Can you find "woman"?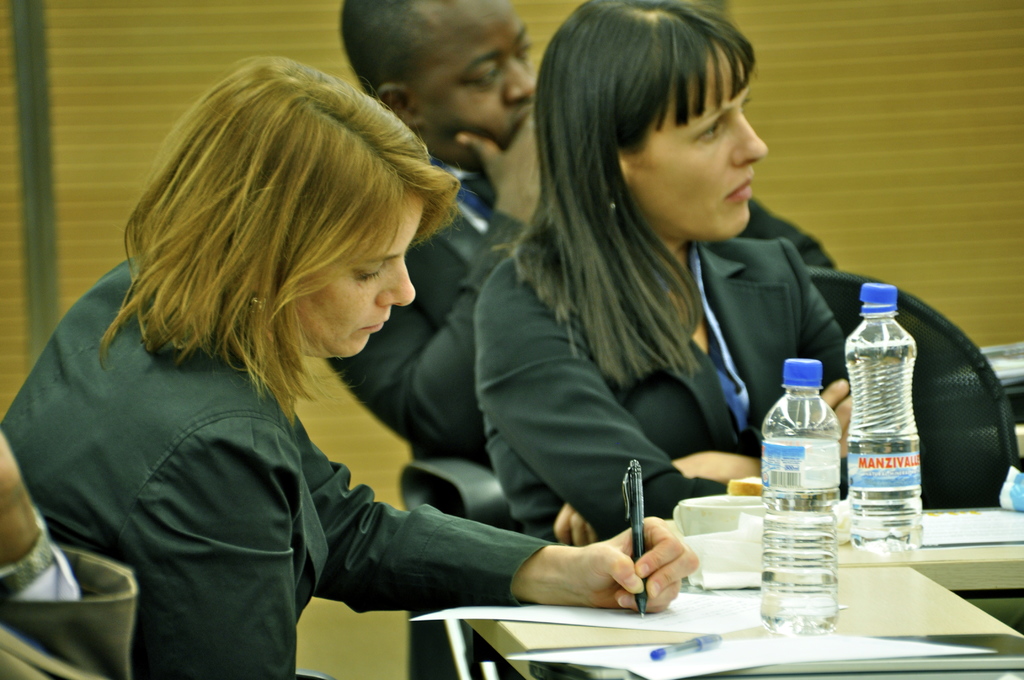
Yes, bounding box: <region>478, 0, 903, 544</region>.
